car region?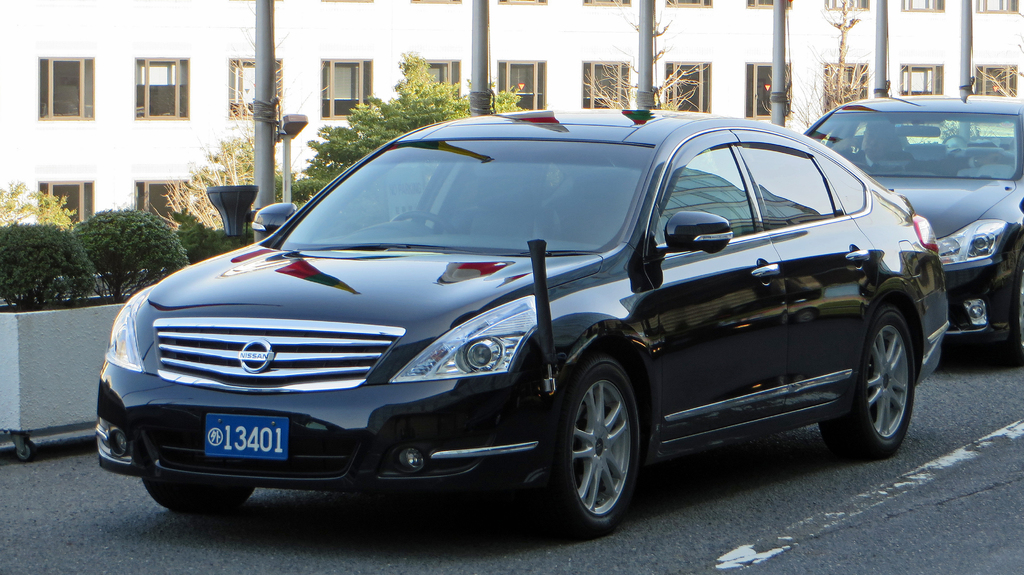
[95, 108, 952, 533]
